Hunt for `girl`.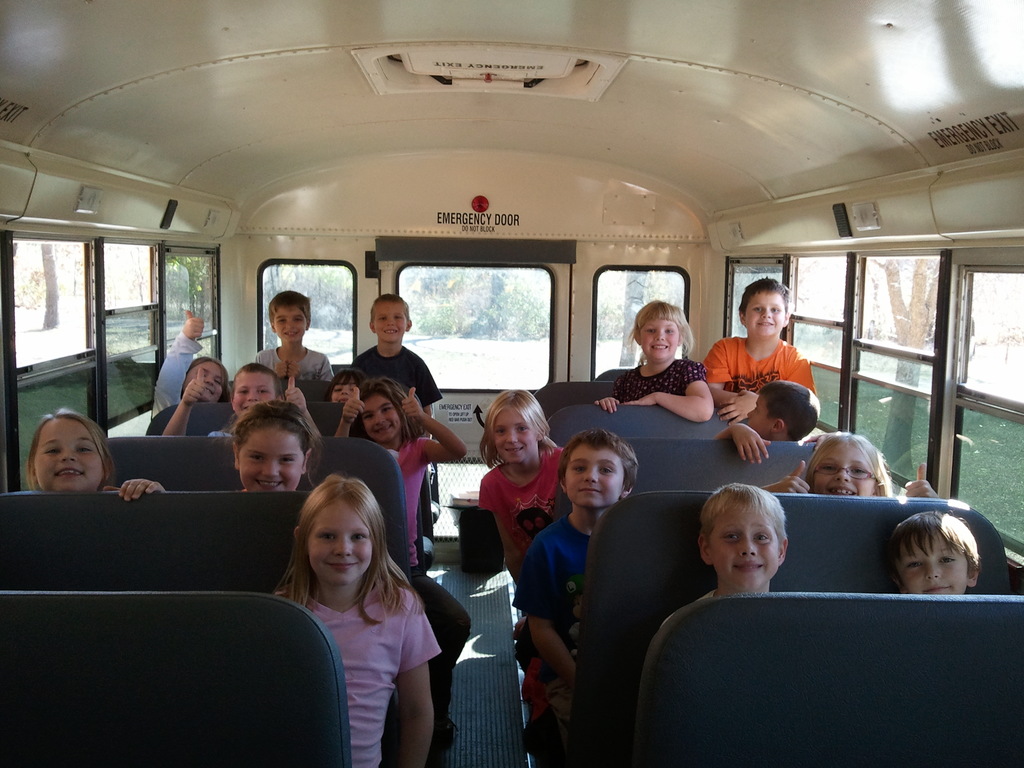
Hunted down at box=[761, 431, 938, 499].
